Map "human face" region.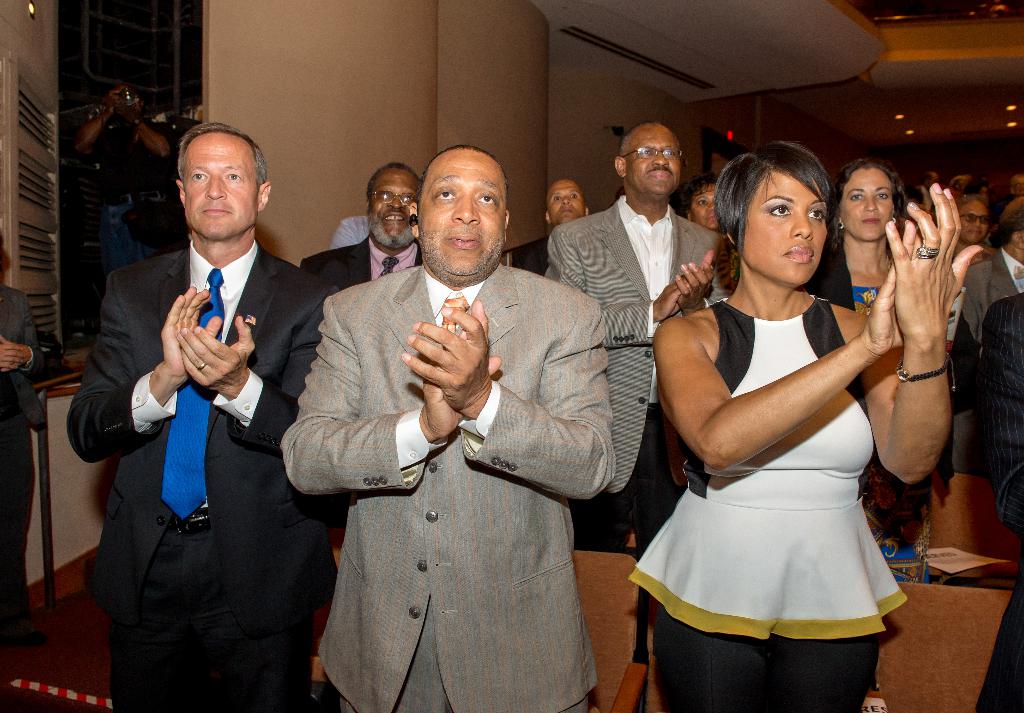
Mapped to x1=369, y1=167, x2=420, y2=242.
